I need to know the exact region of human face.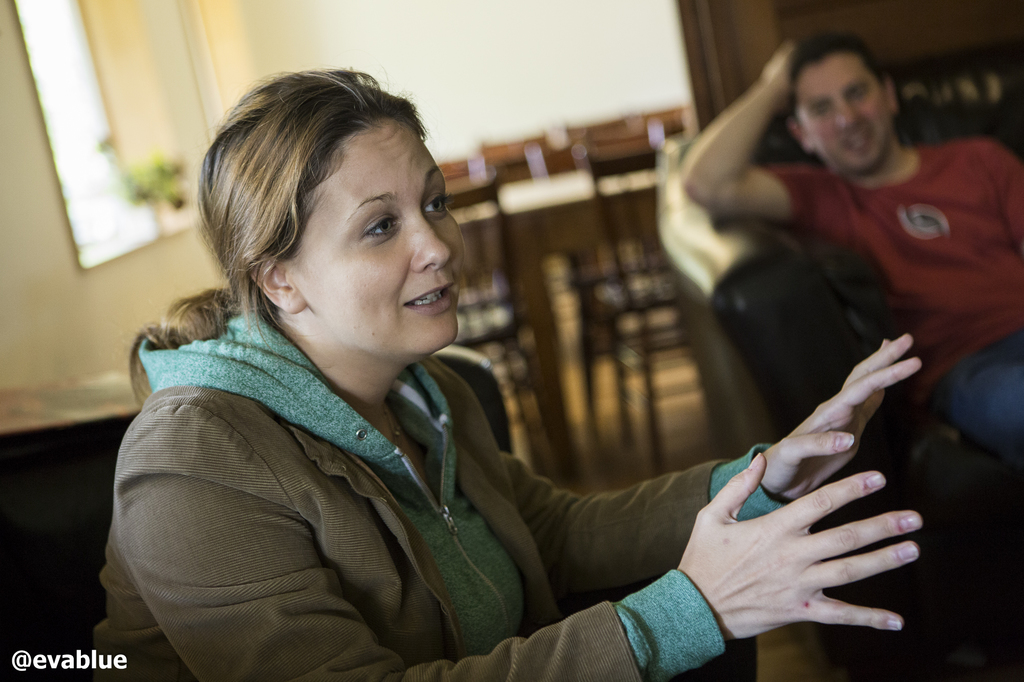
Region: box(801, 51, 883, 180).
